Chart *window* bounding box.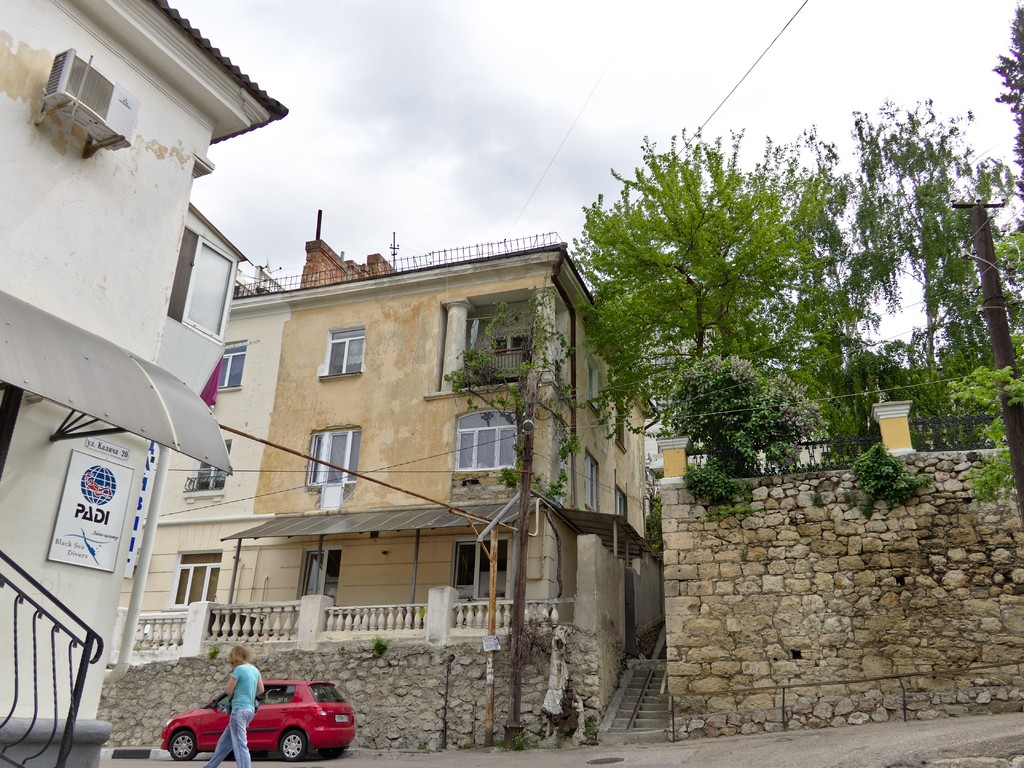
Charted: 587/371/612/409.
